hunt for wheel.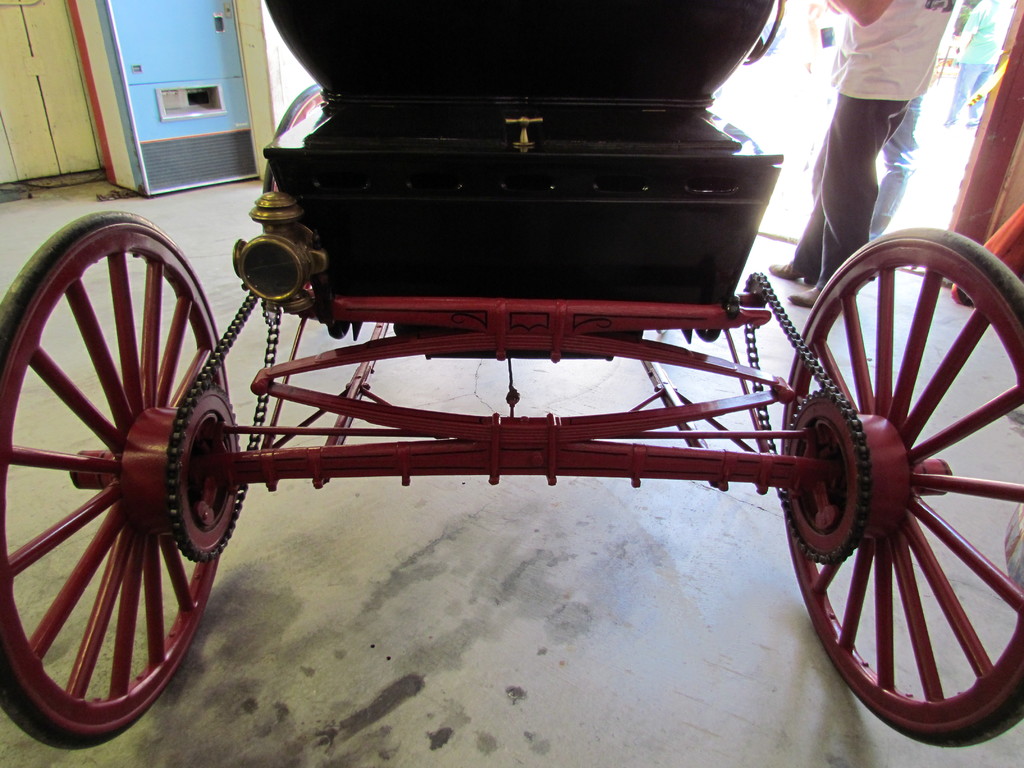
Hunted down at locate(29, 220, 251, 726).
